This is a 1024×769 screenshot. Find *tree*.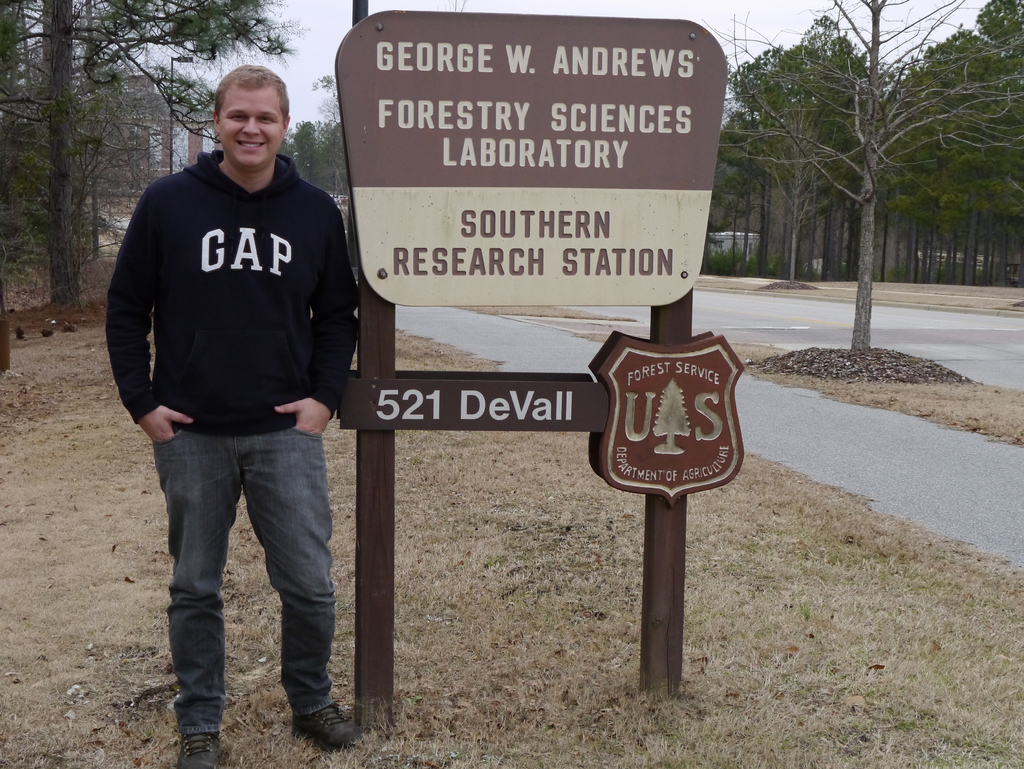
Bounding box: bbox(4, 0, 49, 213).
